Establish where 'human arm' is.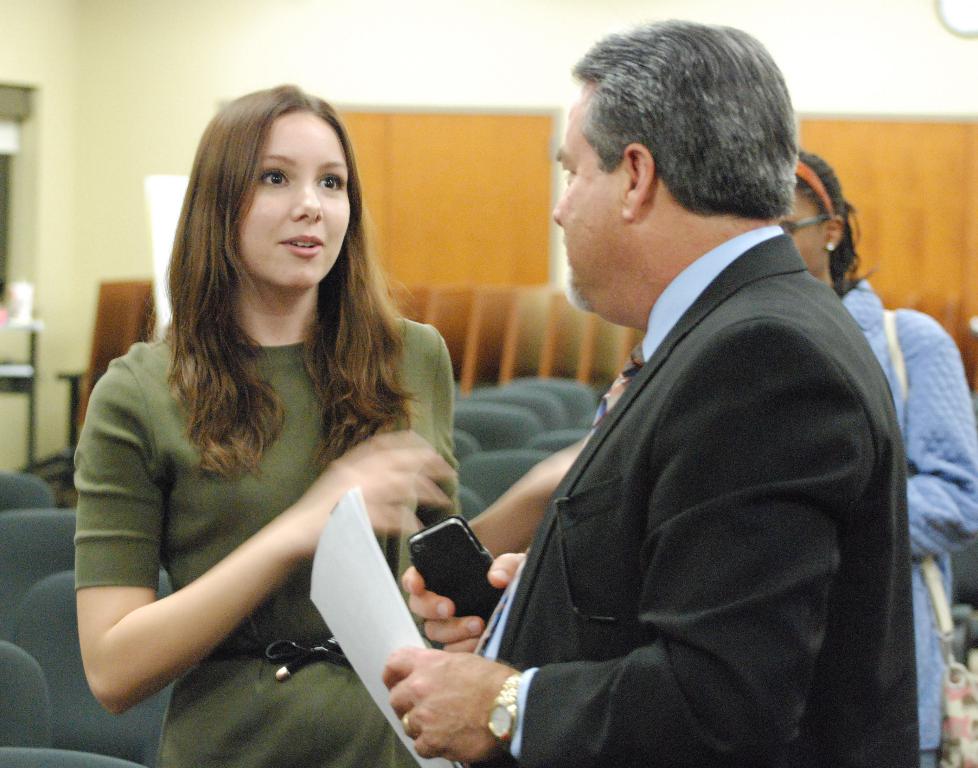
Established at l=900, t=327, r=977, b=564.
